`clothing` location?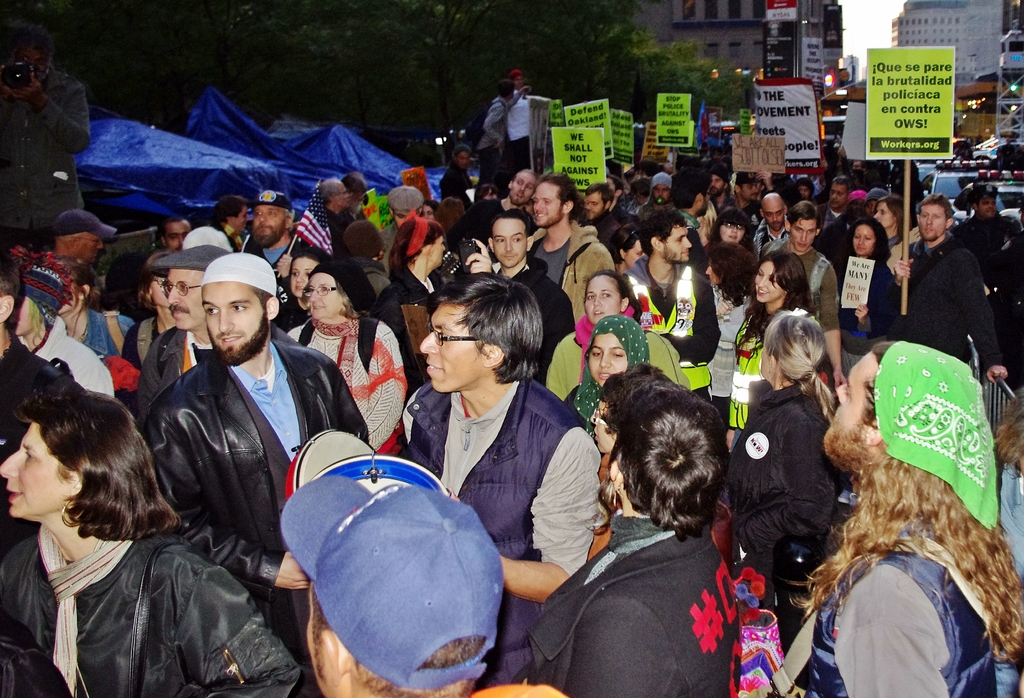
x1=362 y1=260 x2=403 y2=349
